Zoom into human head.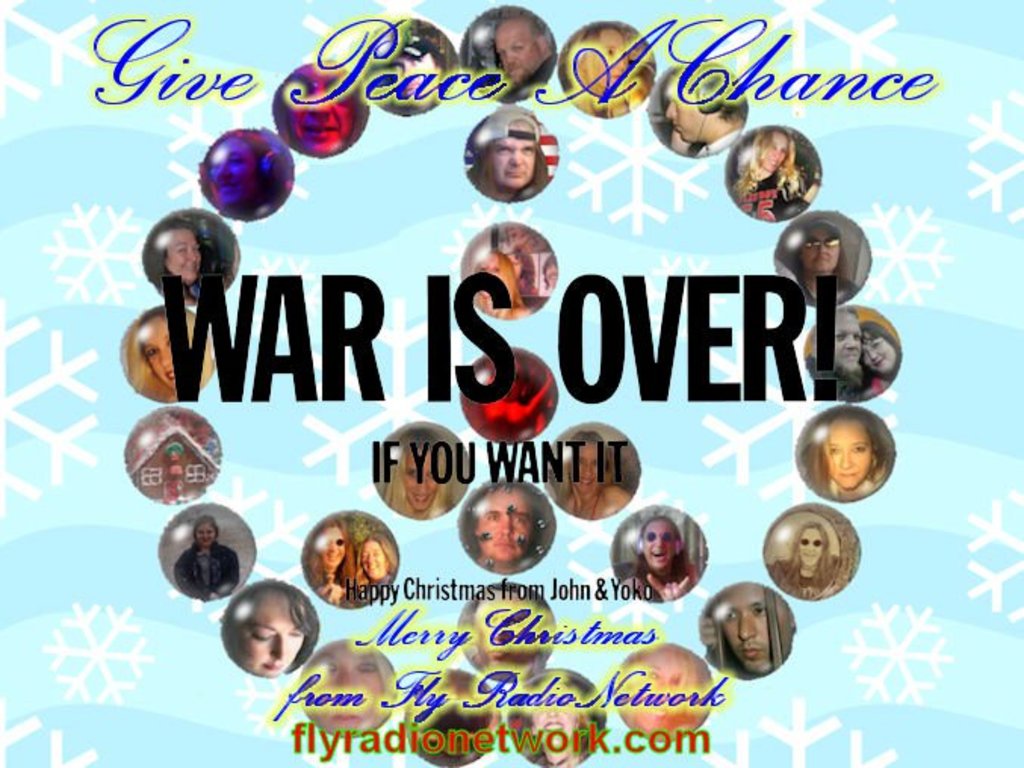
Zoom target: 791,519,826,568.
